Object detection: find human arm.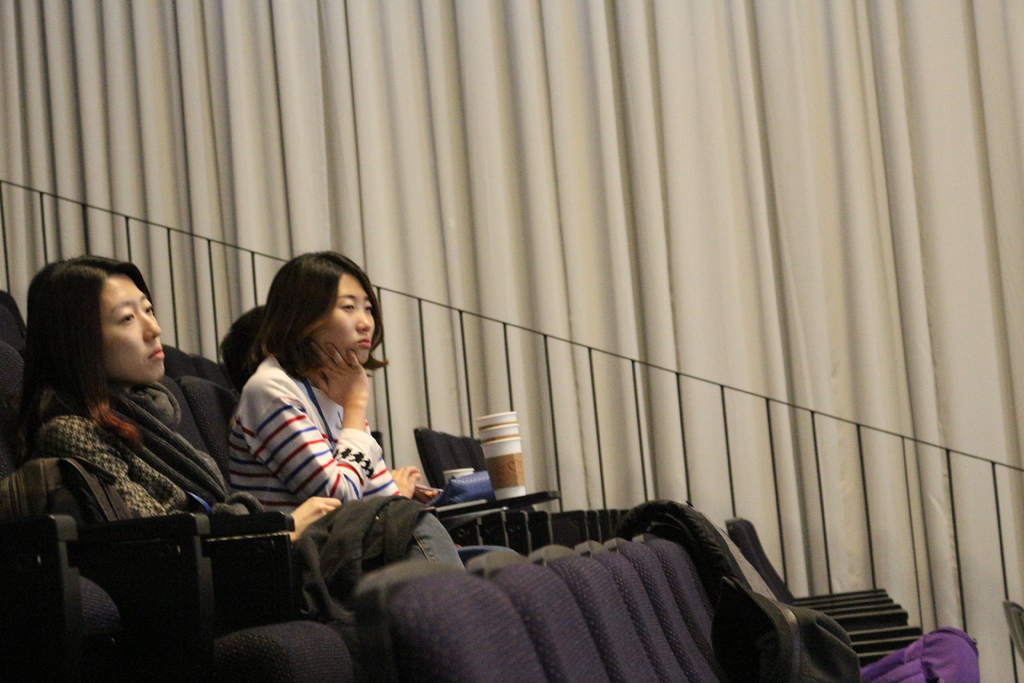
{"x1": 47, "y1": 434, "x2": 344, "y2": 551}.
